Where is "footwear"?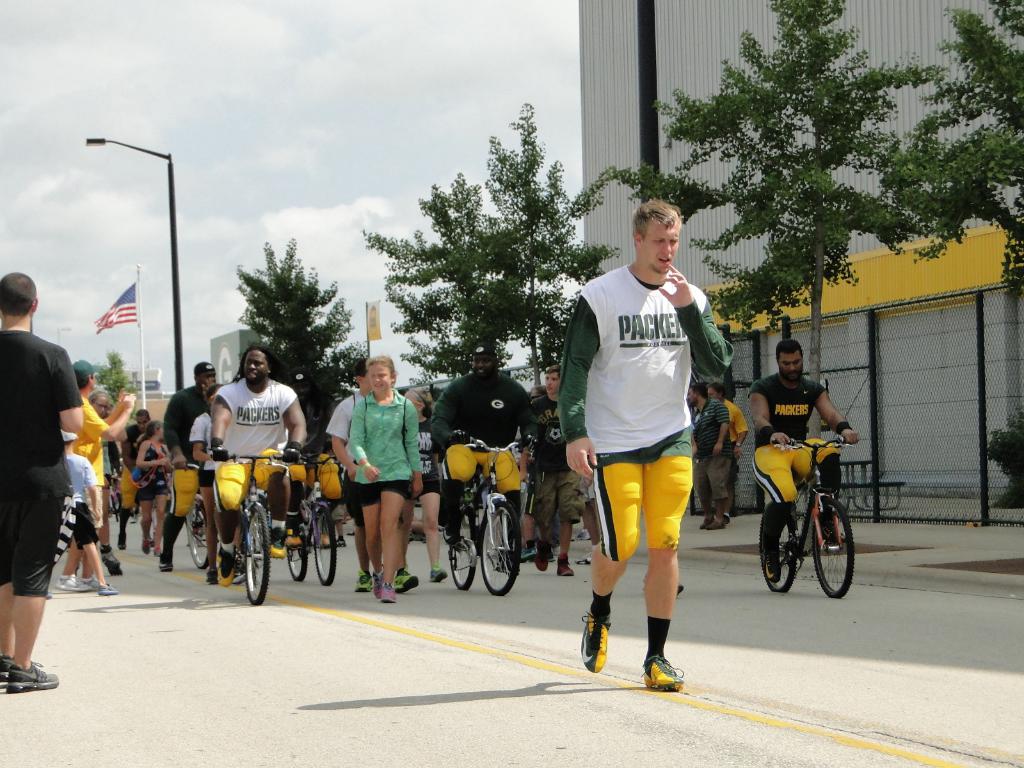
locate(525, 541, 533, 559).
